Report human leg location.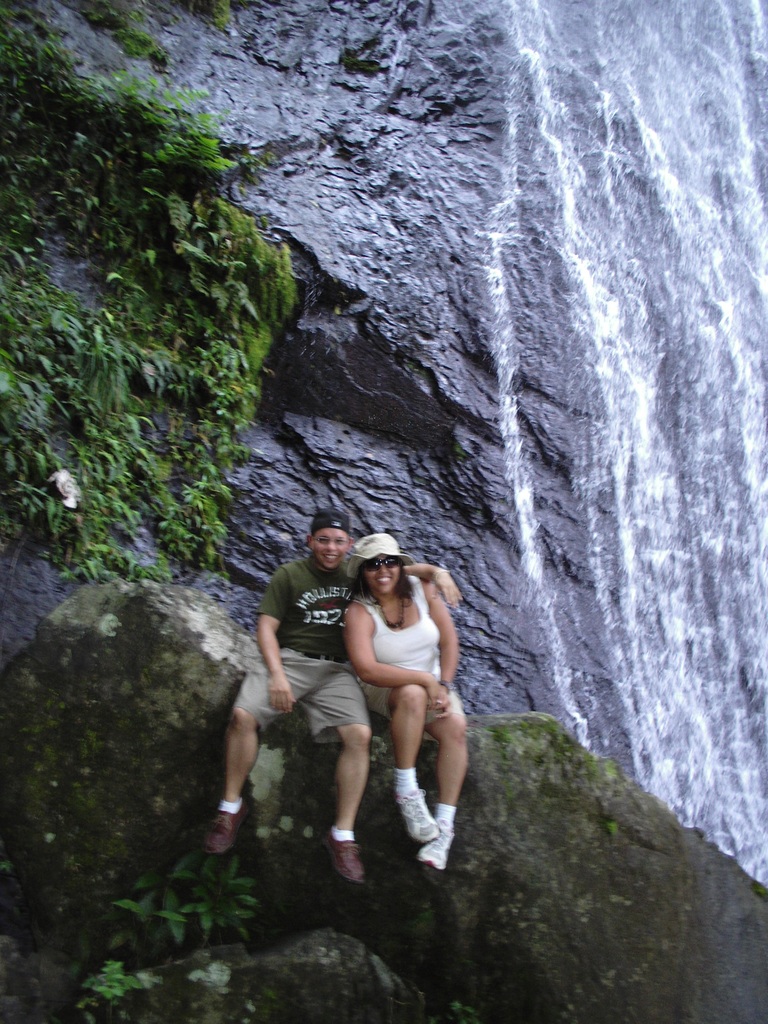
Report: [203, 645, 309, 854].
